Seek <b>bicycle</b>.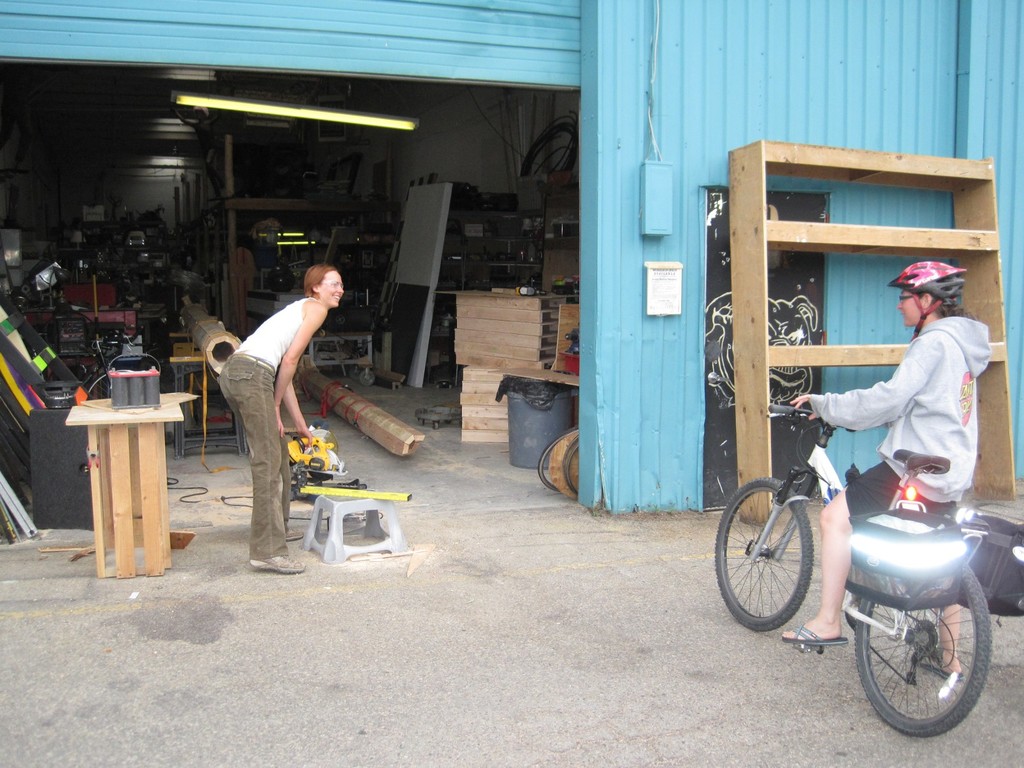
left=727, top=398, right=1004, bottom=707.
